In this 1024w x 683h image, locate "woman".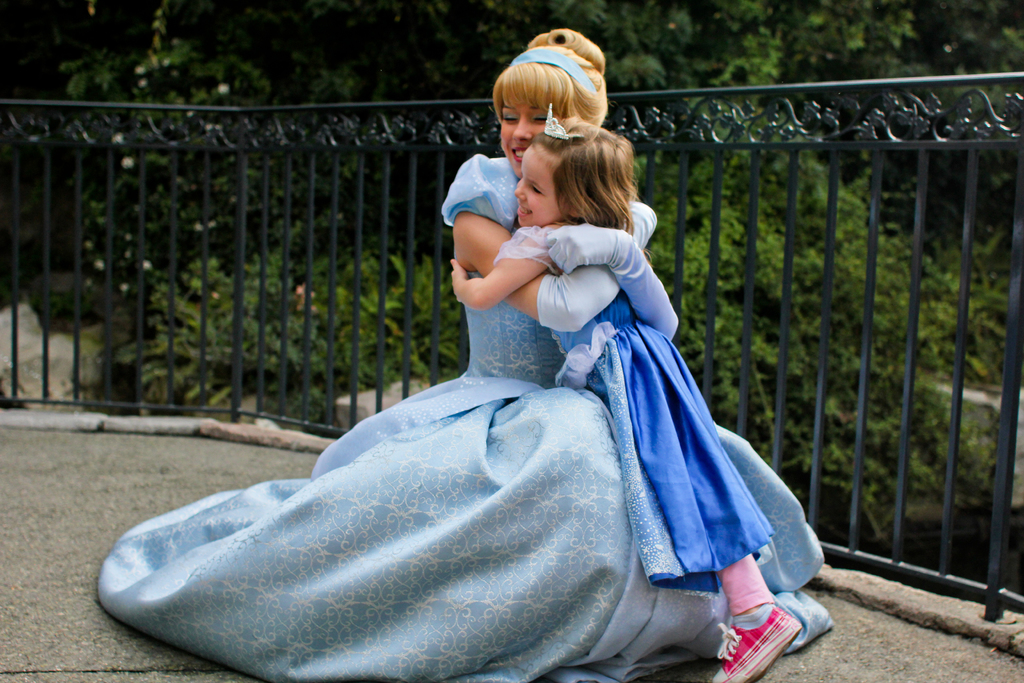
Bounding box: Rect(97, 90, 804, 661).
